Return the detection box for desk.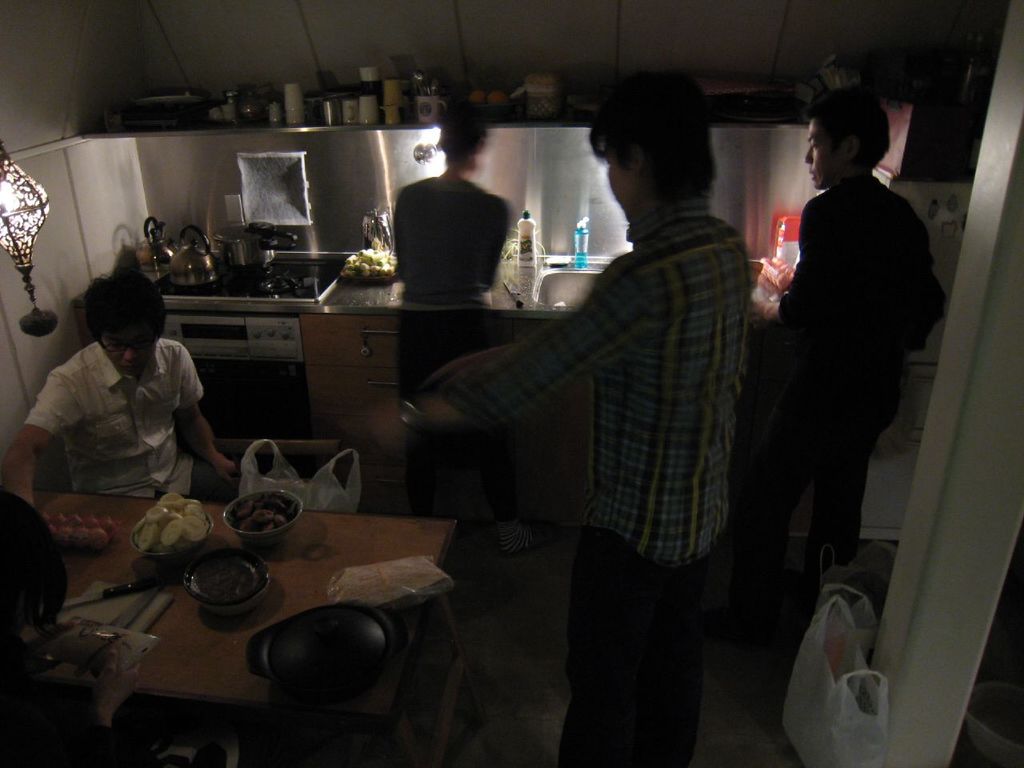
[23,488,489,767].
